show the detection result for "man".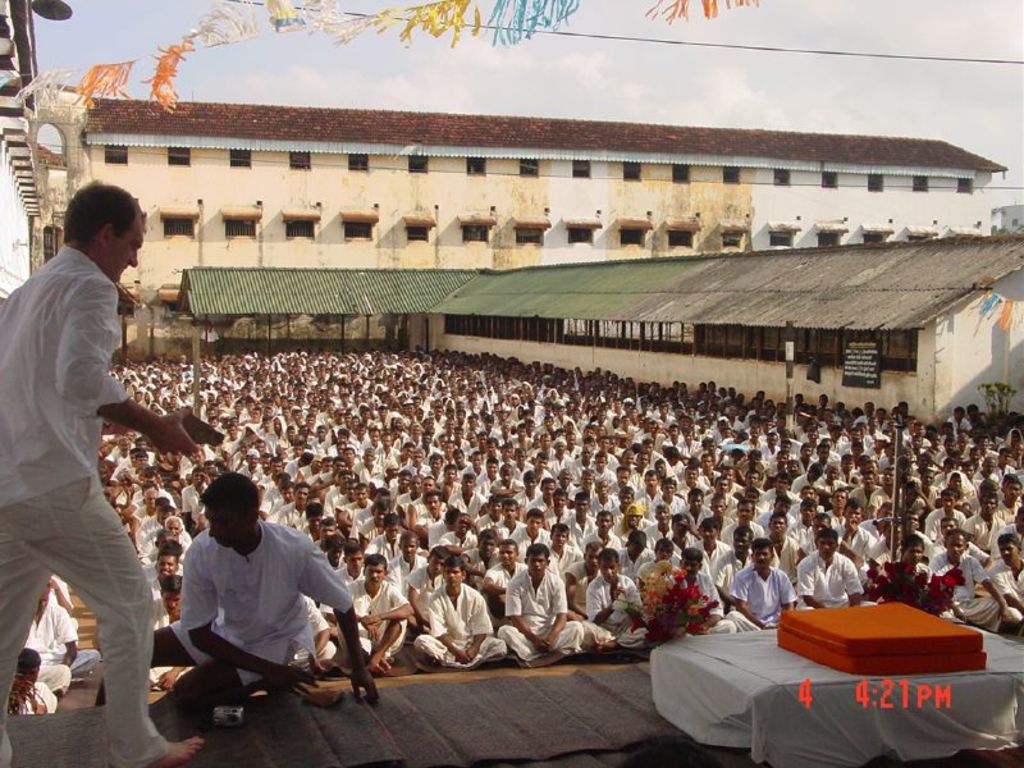
x1=141, y1=462, x2=349, y2=727.
